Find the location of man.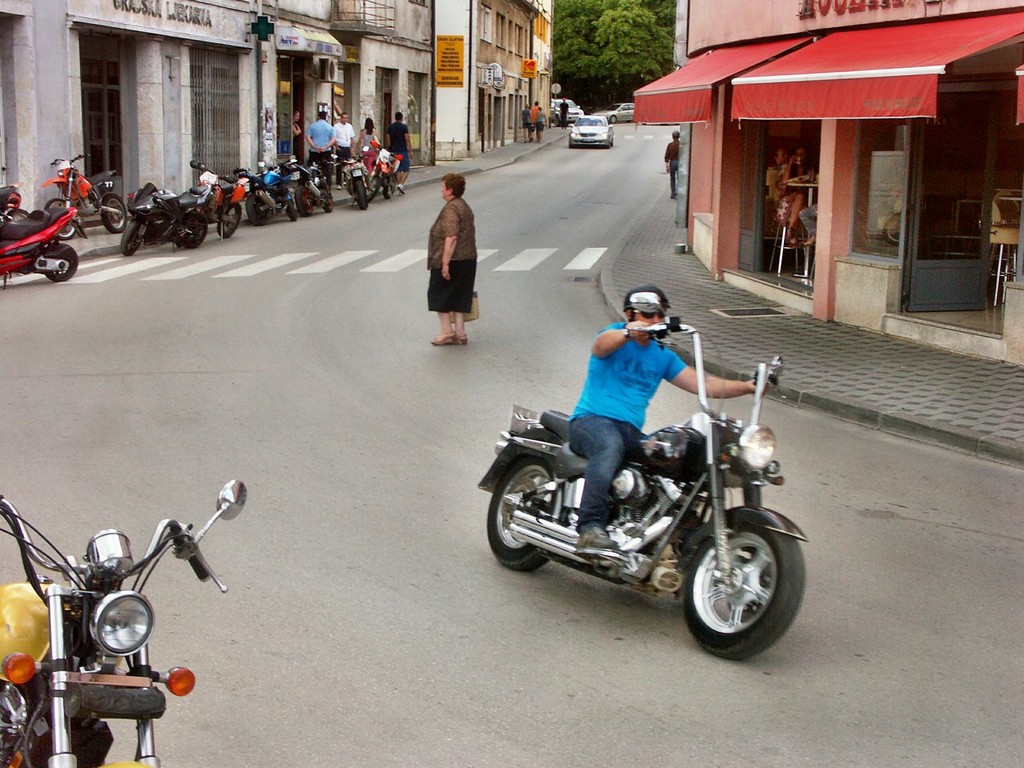
Location: select_region(532, 98, 538, 131).
